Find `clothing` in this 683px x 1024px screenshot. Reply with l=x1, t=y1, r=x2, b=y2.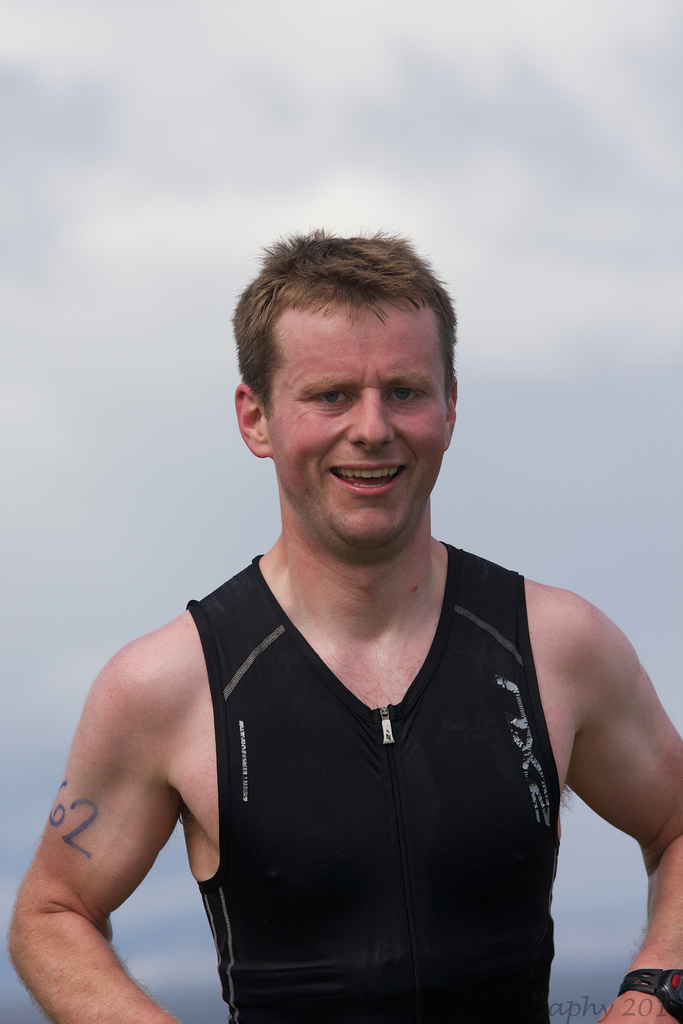
l=138, t=549, r=601, b=1001.
